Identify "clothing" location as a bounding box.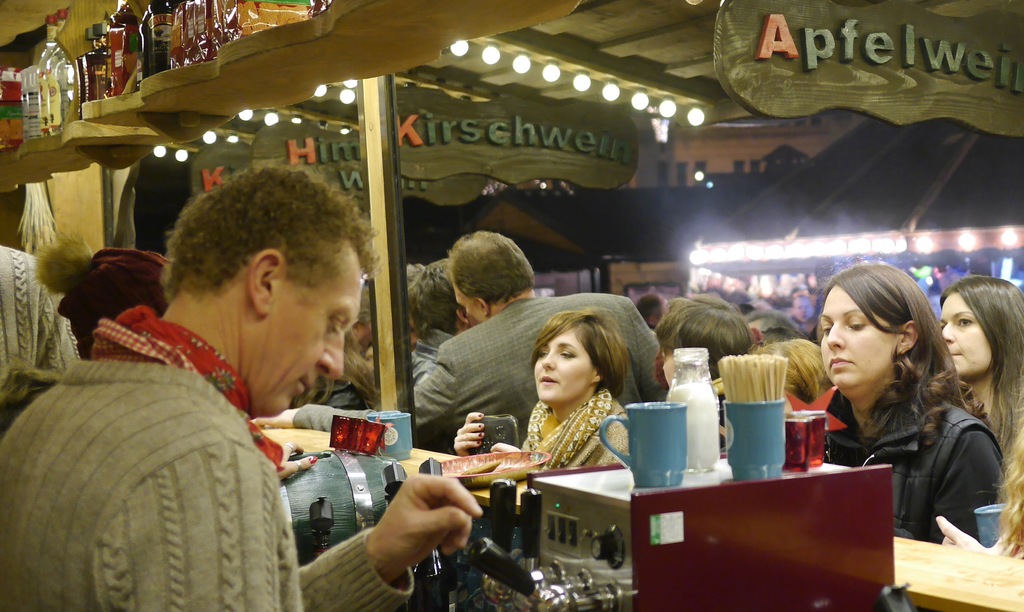
0/245/73/433.
